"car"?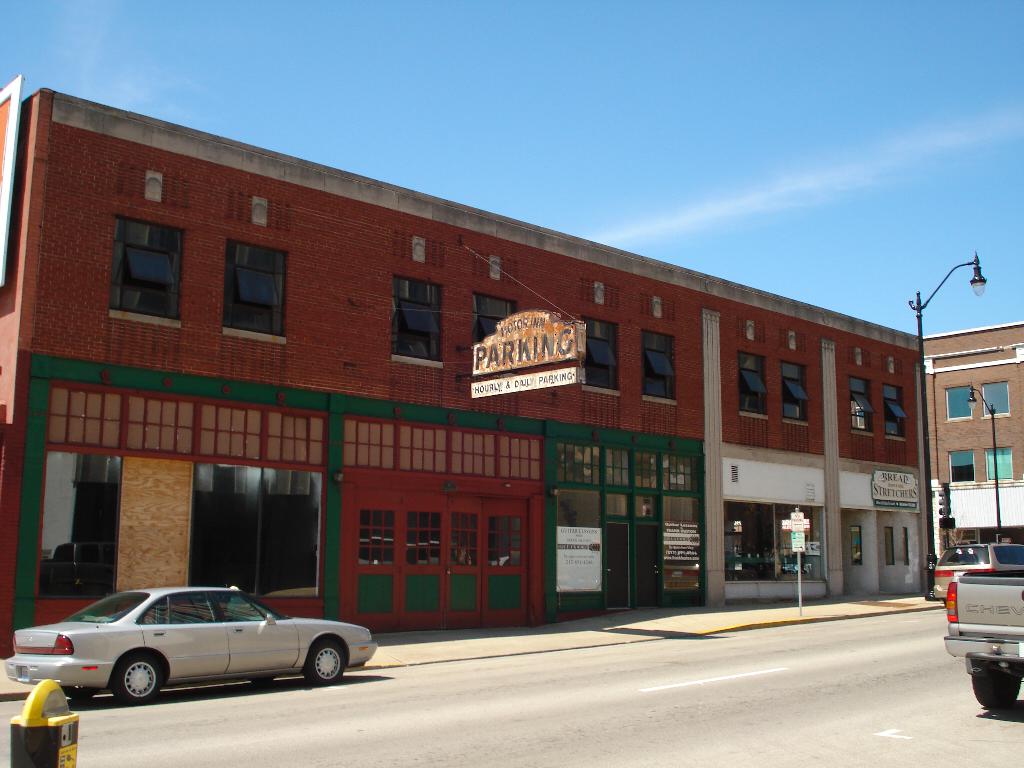
(25, 592, 356, 711)
